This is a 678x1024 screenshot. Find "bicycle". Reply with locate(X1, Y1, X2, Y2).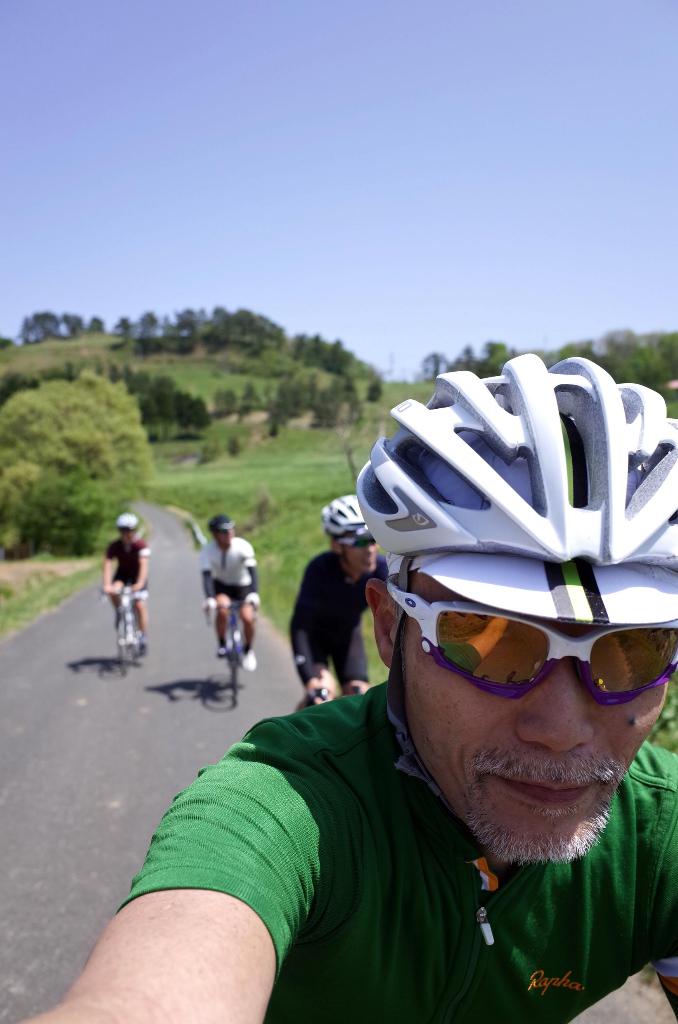
locate(193, 579, 254, 710).
